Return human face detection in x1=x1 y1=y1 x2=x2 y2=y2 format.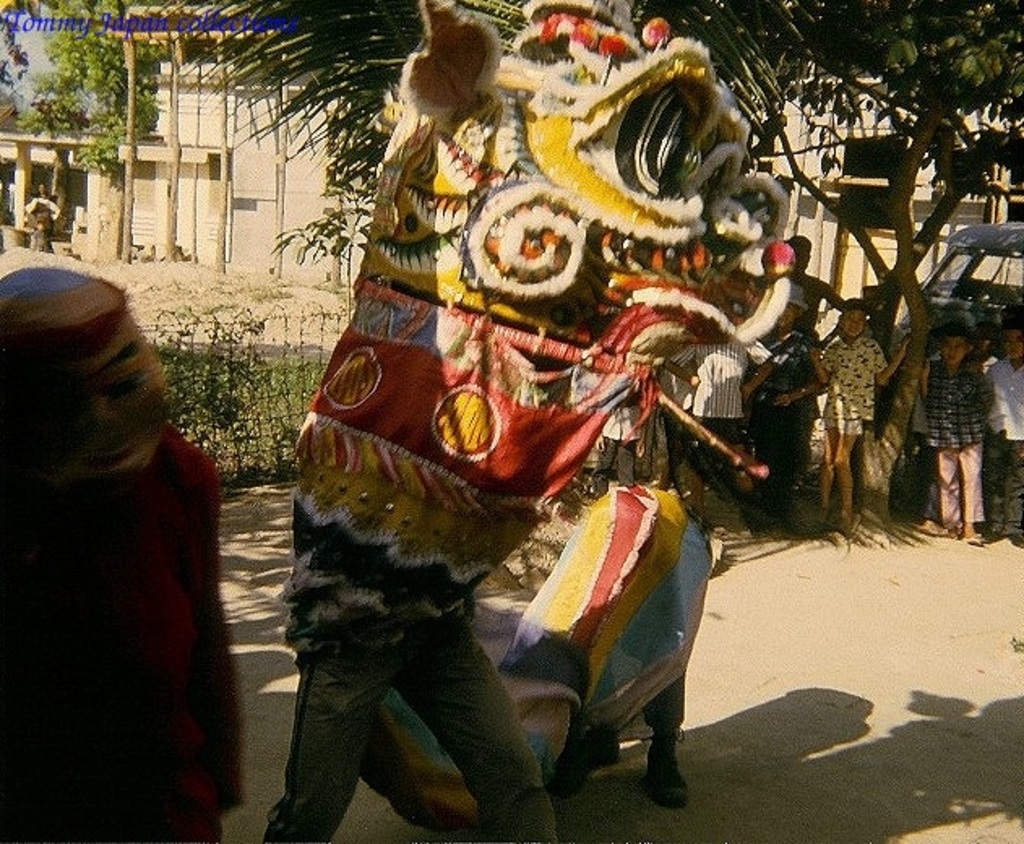
x1=941 y1=338 x2=962 y2=367.
